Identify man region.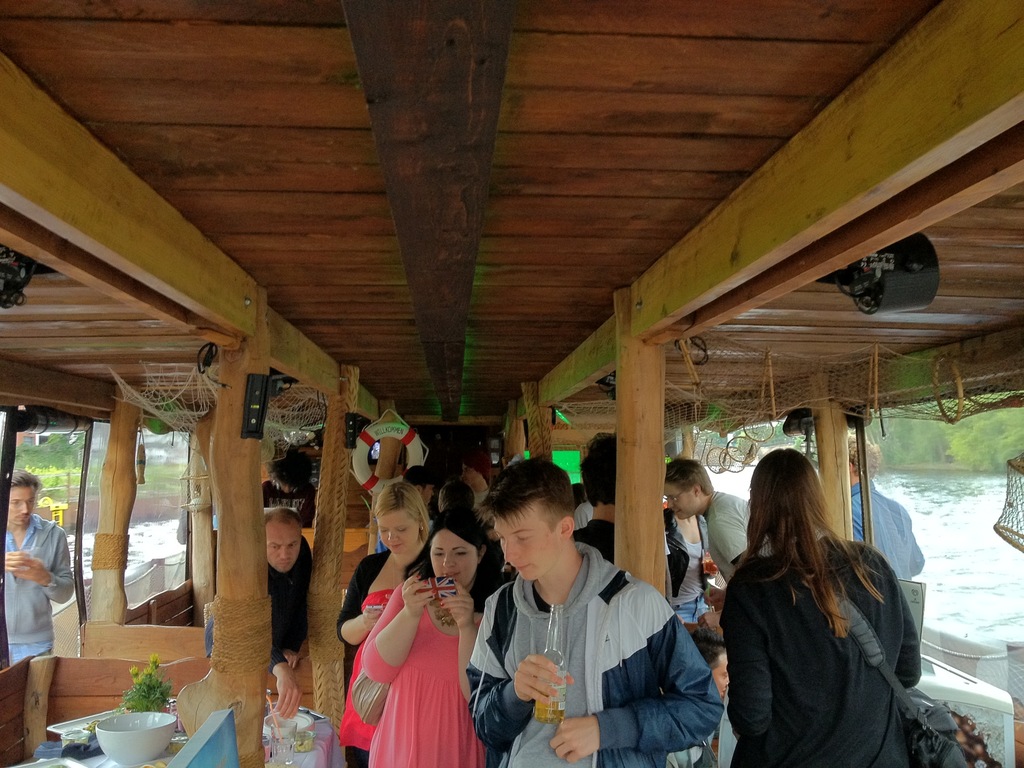
Region: (x1=0, y1=465, x2=85, y2=665).
